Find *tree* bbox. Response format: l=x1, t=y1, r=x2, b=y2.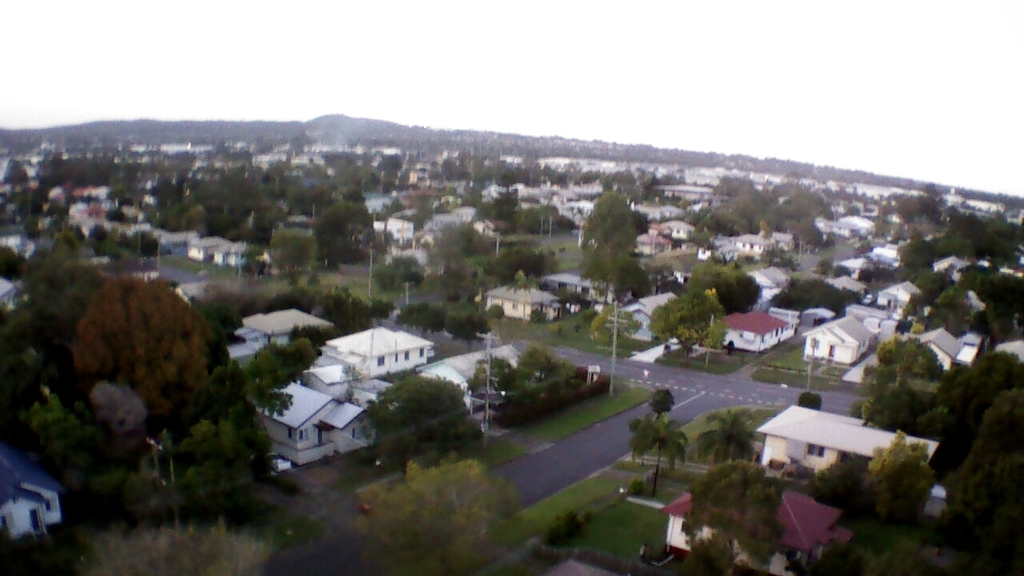
l=361, t=450, r=527, b=575.
